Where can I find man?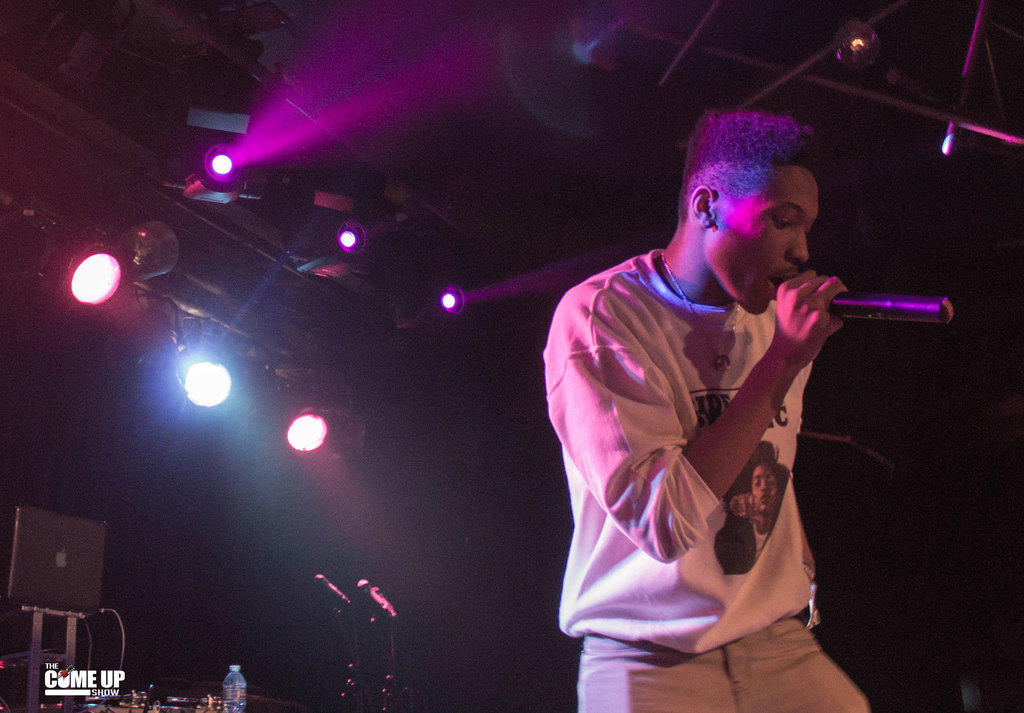
You can find it at (x1=506, y1=109, x2=945, y2=682).
